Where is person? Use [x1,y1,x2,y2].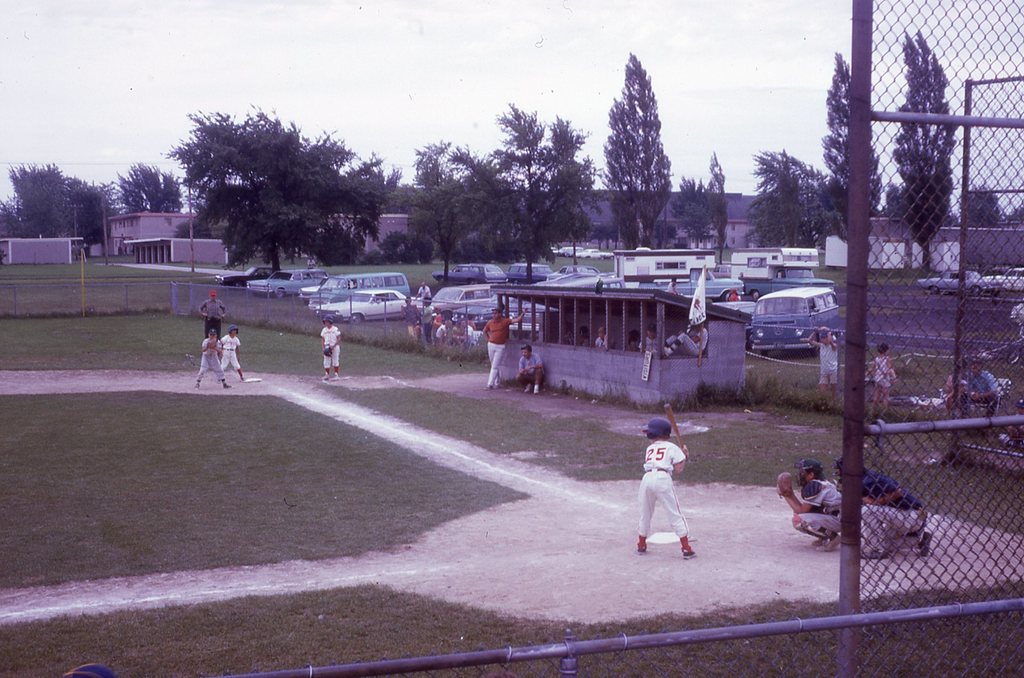
[477,305,532,388].
